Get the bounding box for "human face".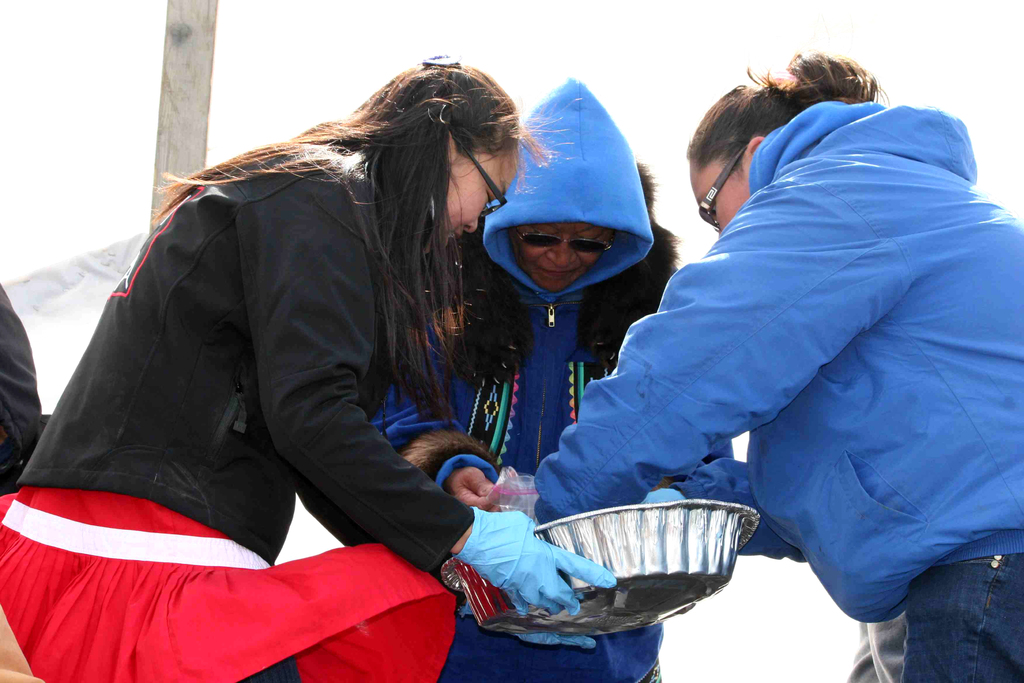
BBox(435, 147, 516, 252).
